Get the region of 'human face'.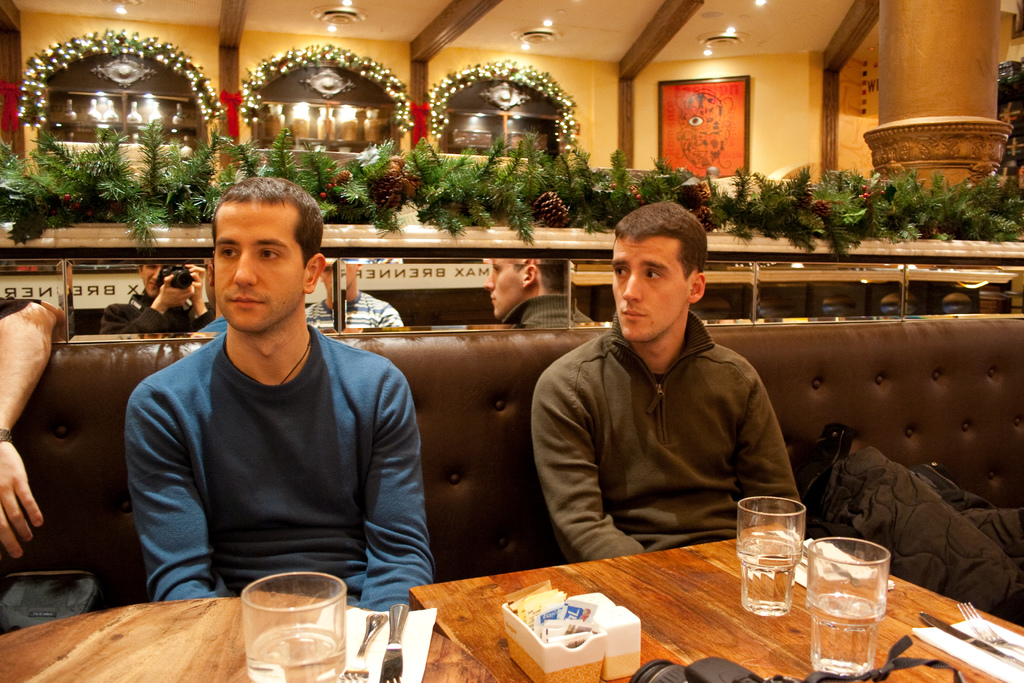
BBox(612, 236, 687, 346).
